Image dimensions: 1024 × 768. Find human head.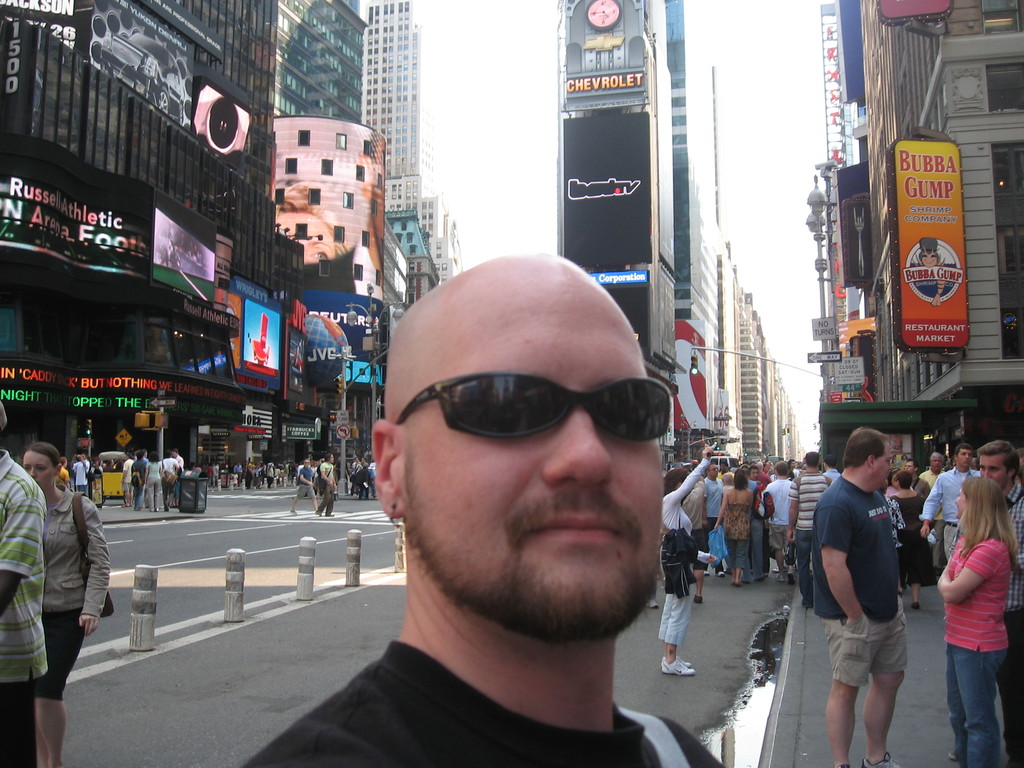
(897, 468, 913, 490).
